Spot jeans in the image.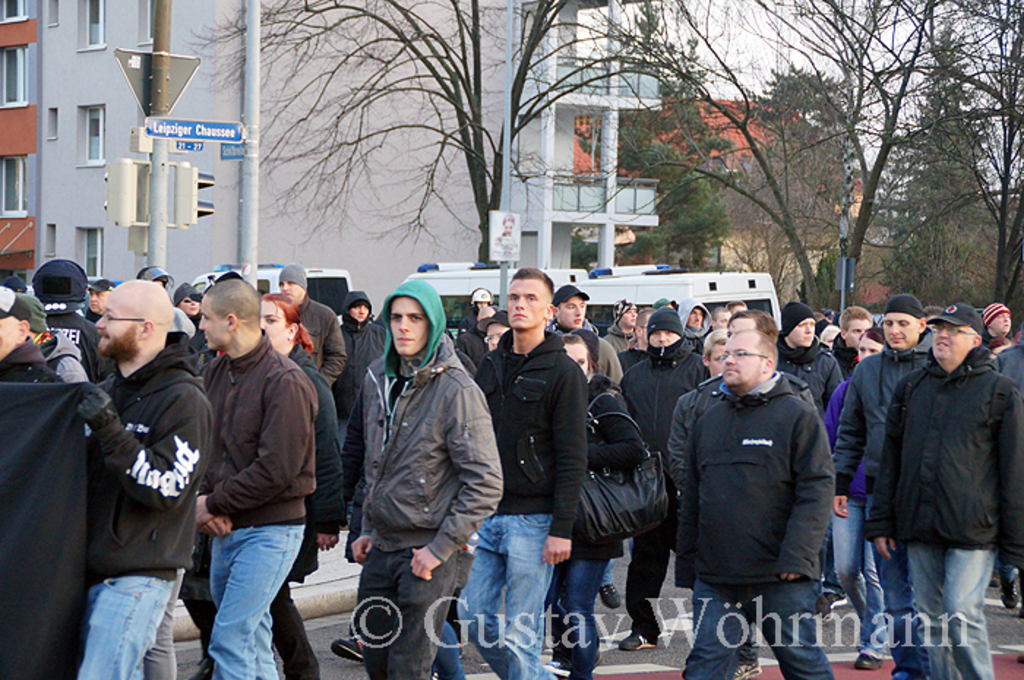
jeans found at bbox=[205, 524, 309, 679].
